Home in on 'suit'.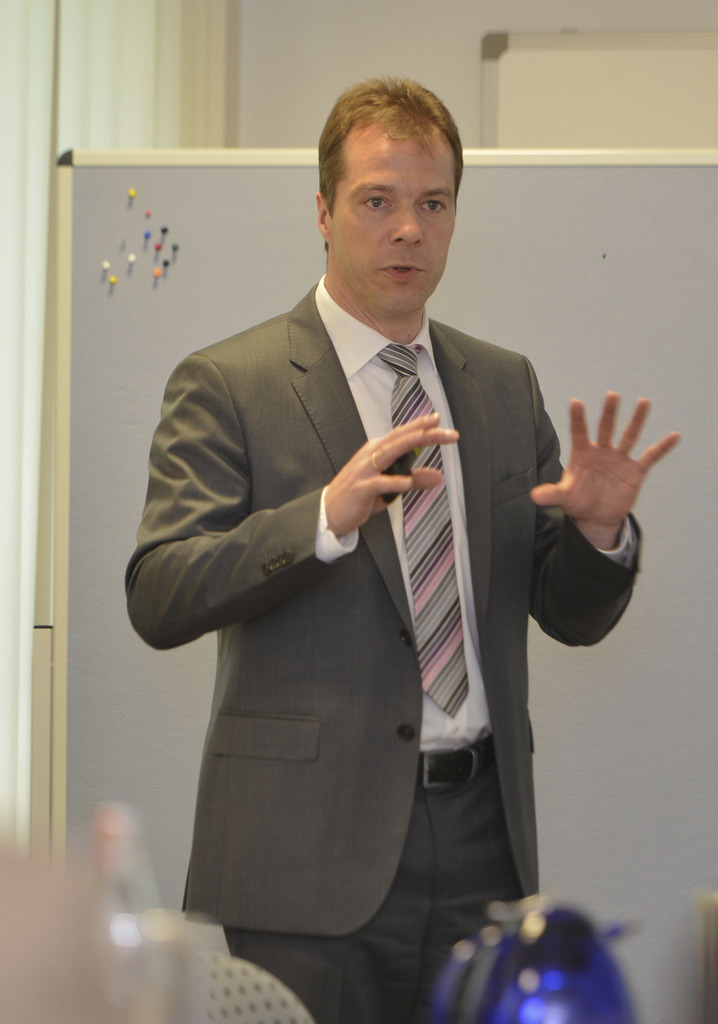
Homed in at [left=122, top=275, right=646, bottom=1023].
